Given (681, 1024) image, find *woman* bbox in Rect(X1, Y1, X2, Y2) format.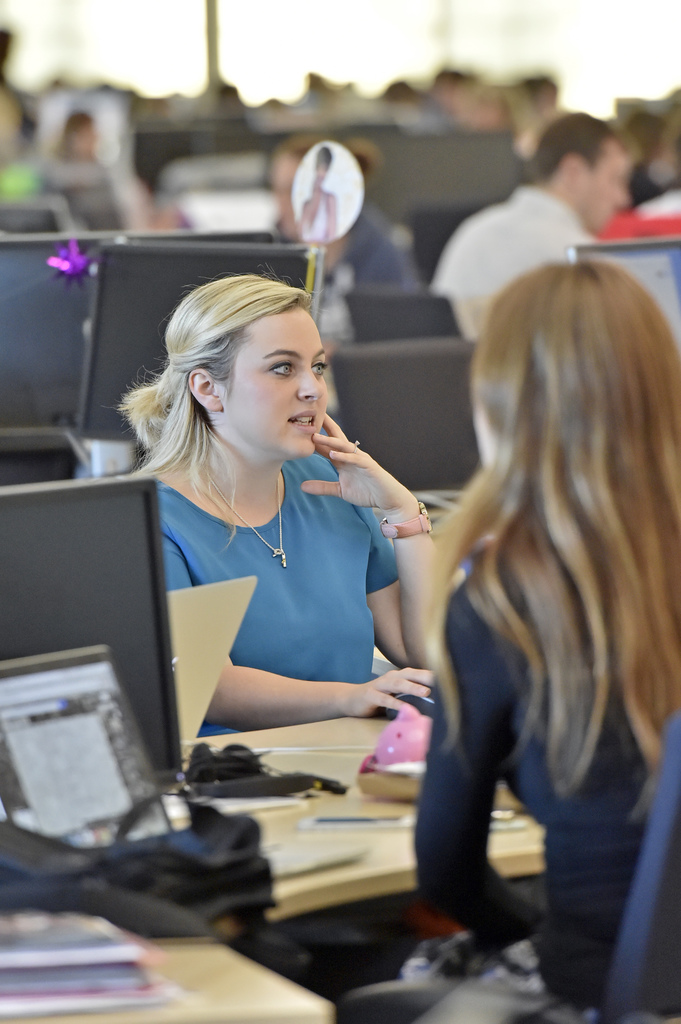
Rect(115, 273, 460, 740).
